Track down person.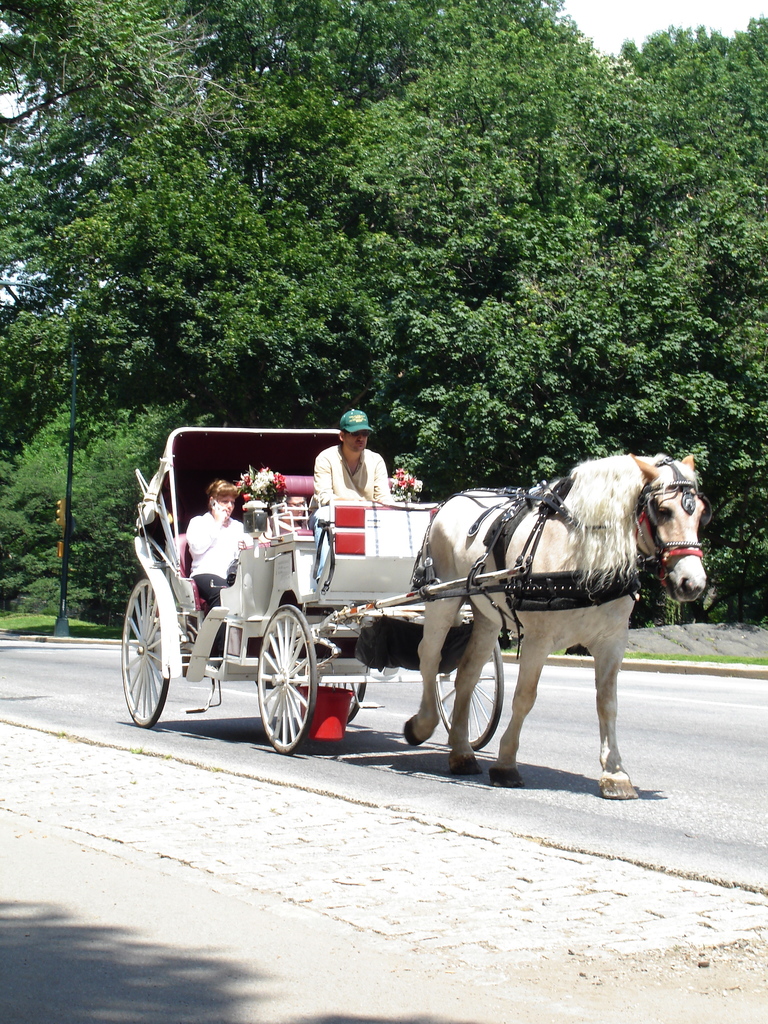
Tracked to 314:406:394:504.
